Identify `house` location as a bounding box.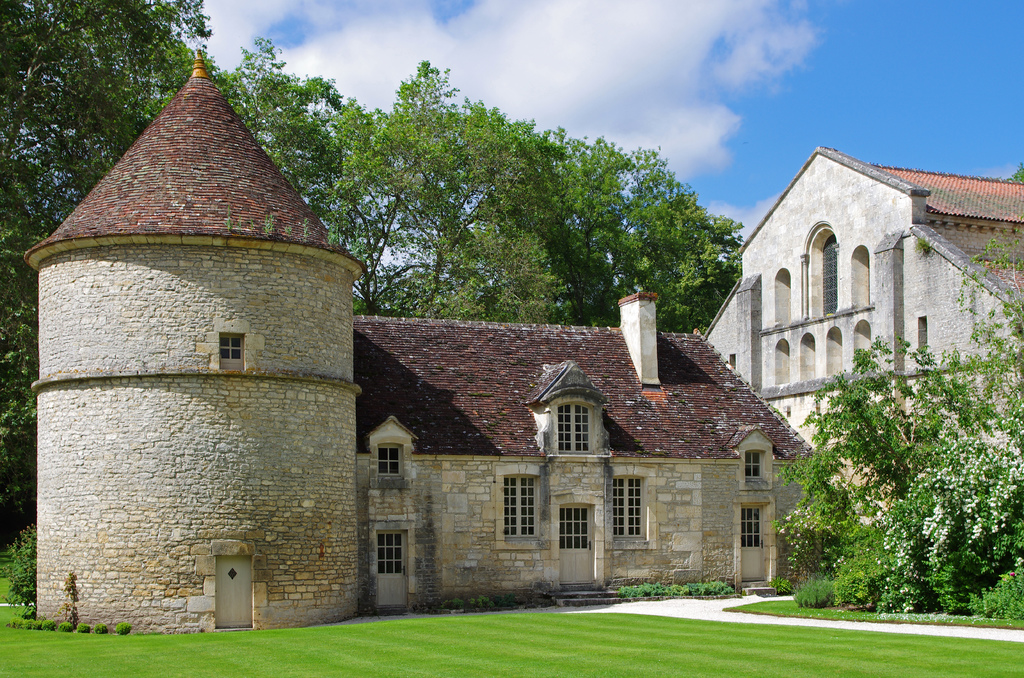
detection(21, 54, 815, 633).
